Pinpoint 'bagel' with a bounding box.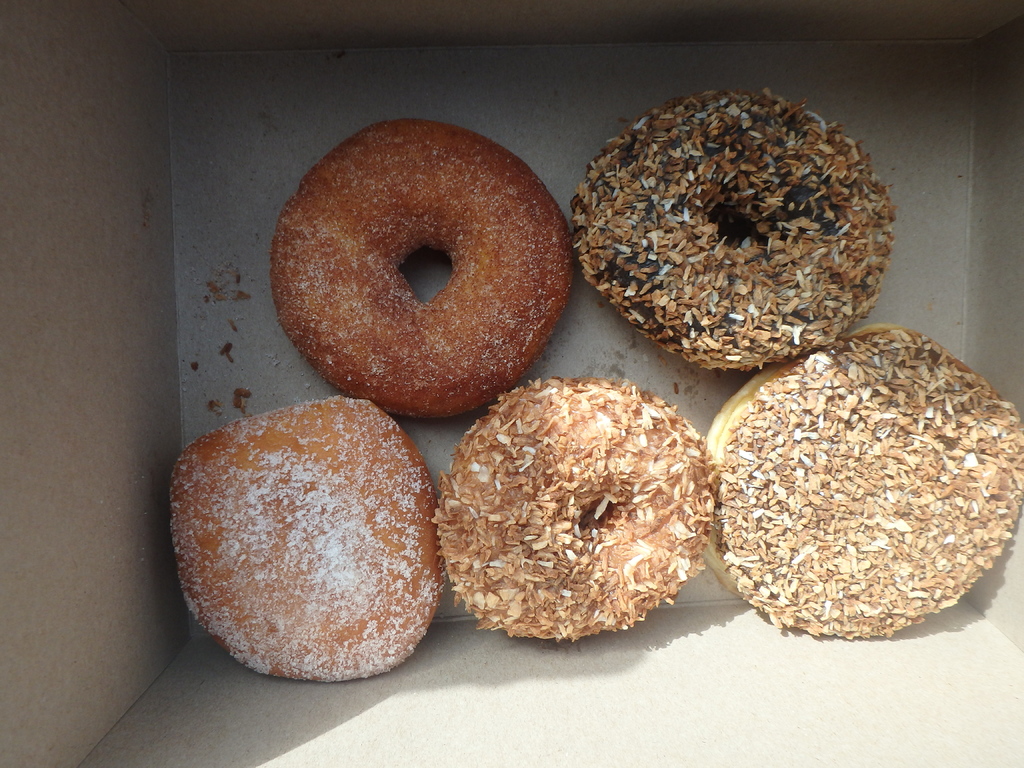
578:93:898:375.
